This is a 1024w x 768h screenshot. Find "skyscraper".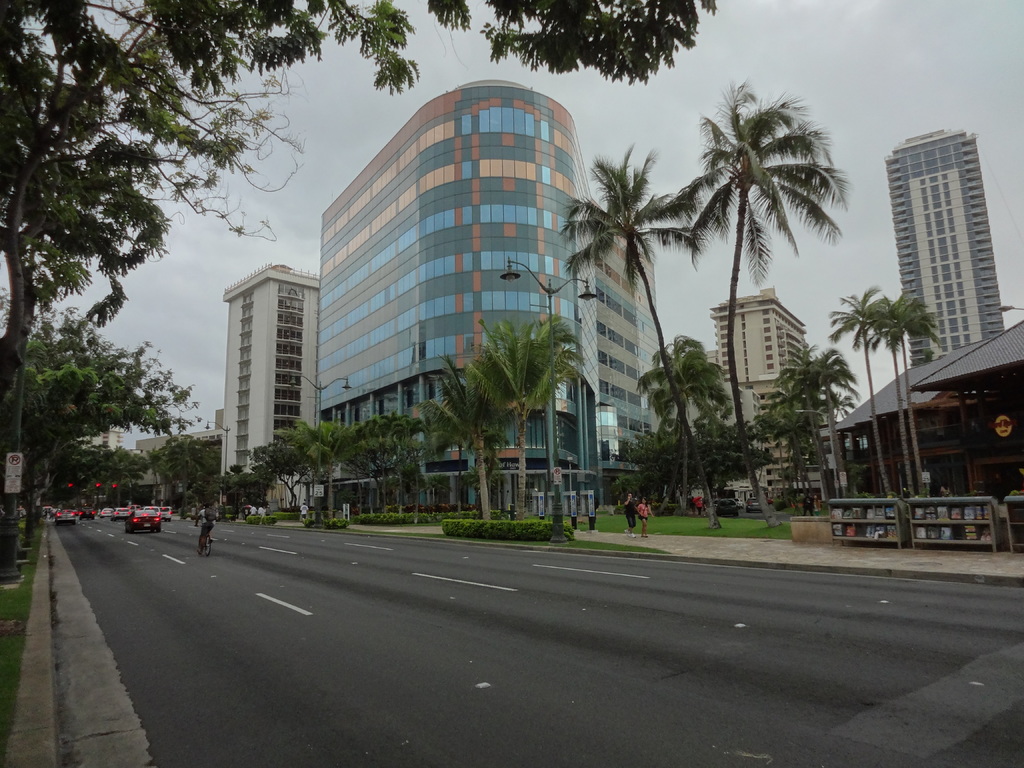
Bounding box: bbox(881, 127, 1008, 368).
